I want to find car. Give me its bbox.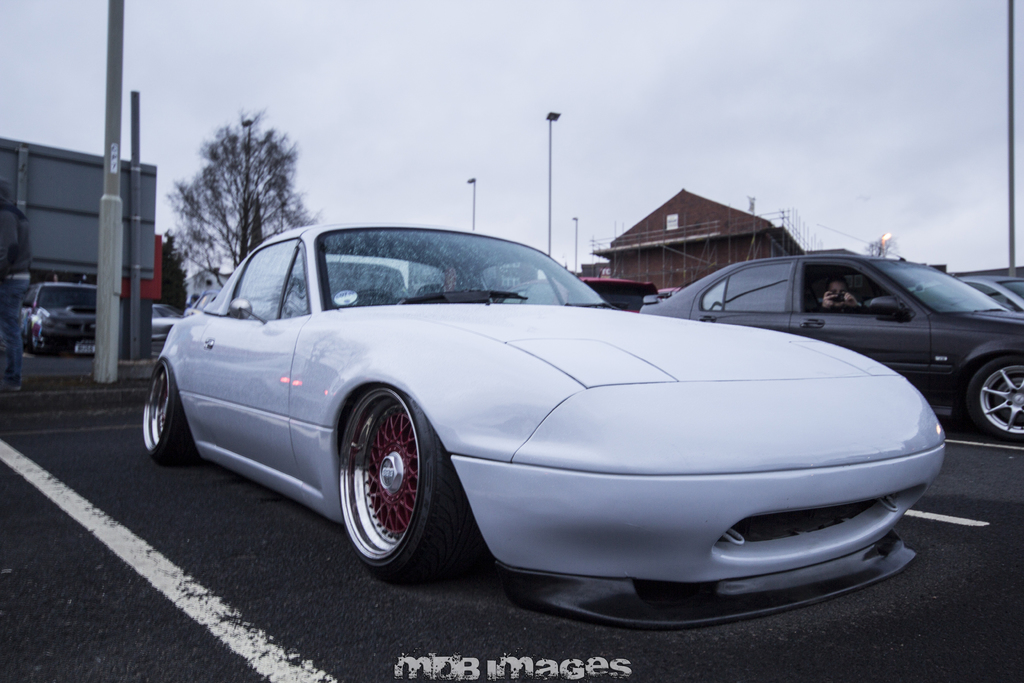
(left=18, top=277, right=99, bottom=350).
